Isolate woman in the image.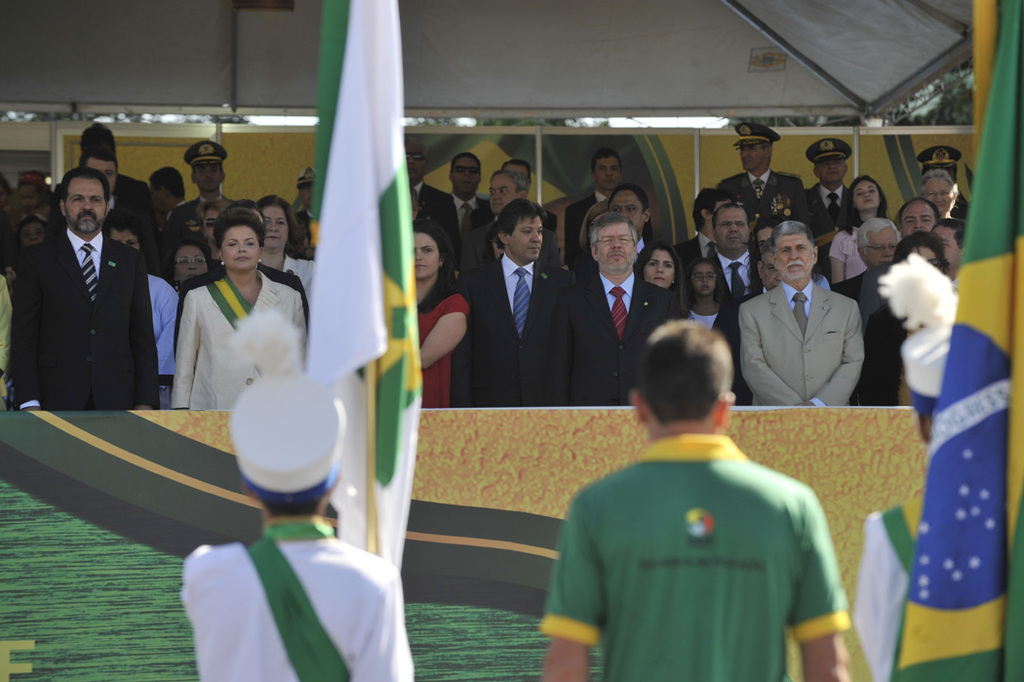
Isolated region: <region>410, 237, 472, 409</region>.
